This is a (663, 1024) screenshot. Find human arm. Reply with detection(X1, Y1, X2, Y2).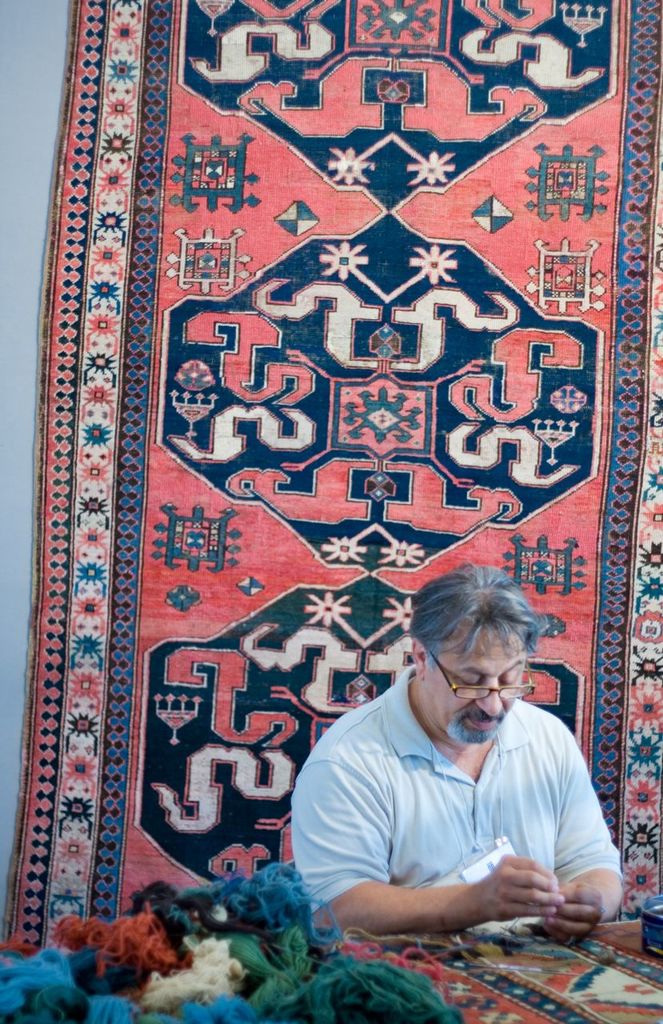
detection(289, 753, 555, 934).
